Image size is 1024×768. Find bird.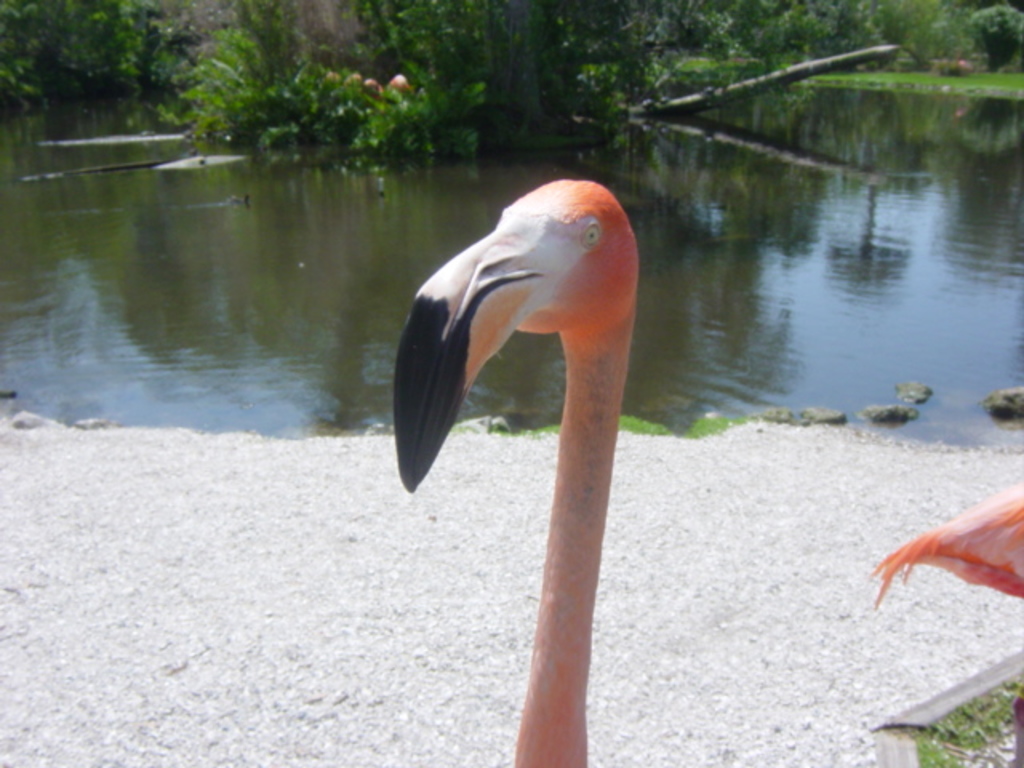
select_region(869, 478, 1022, 611).
